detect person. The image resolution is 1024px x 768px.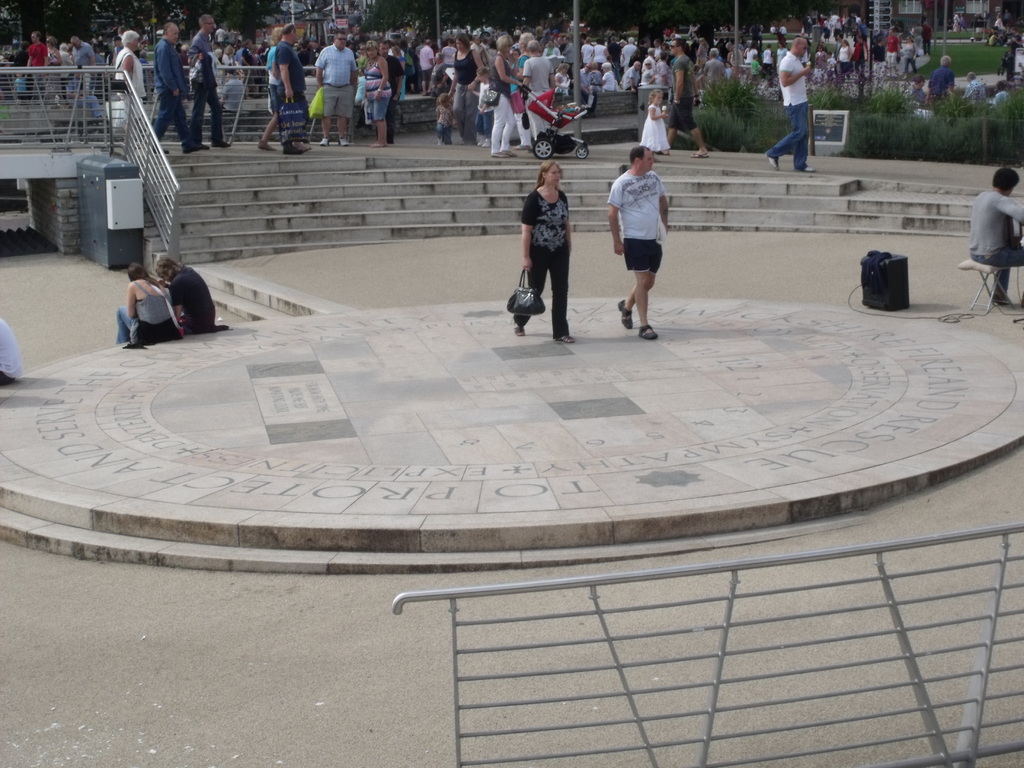
pyautogui.locateOnScreen(314, 31, 358, 146).
